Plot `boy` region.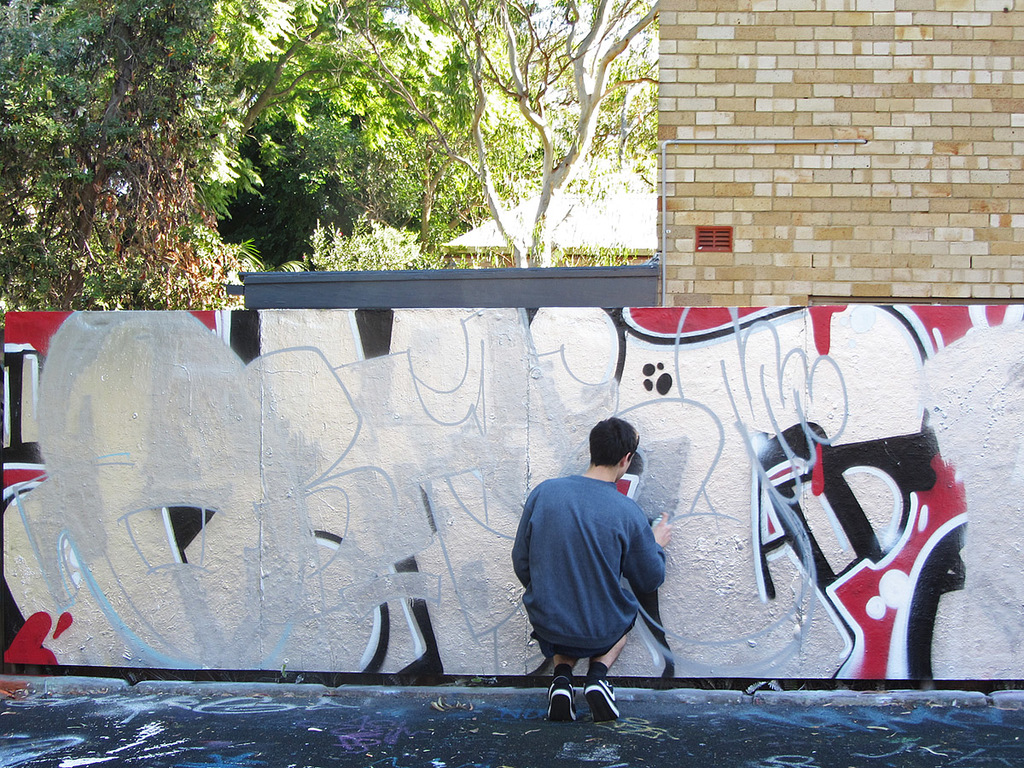
Plotted at {"x1": 506, "y1": 417, "x2": 696, "y2": 711}.
